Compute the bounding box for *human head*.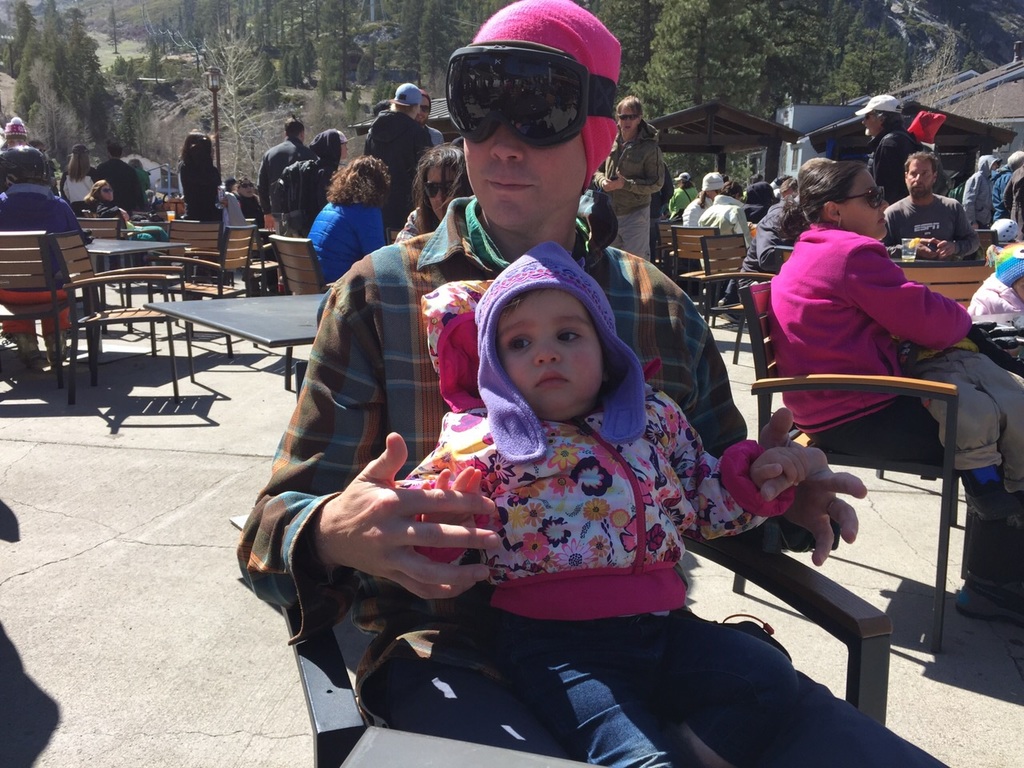
locate(90, 181, 111, 201).
